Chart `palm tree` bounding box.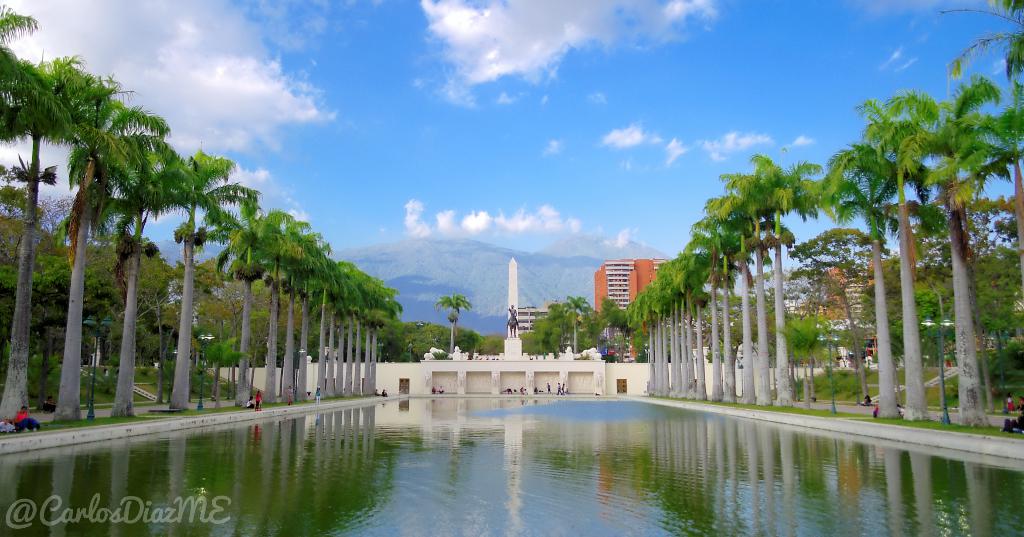
Charted: detection(172, 142, 239, 416).
